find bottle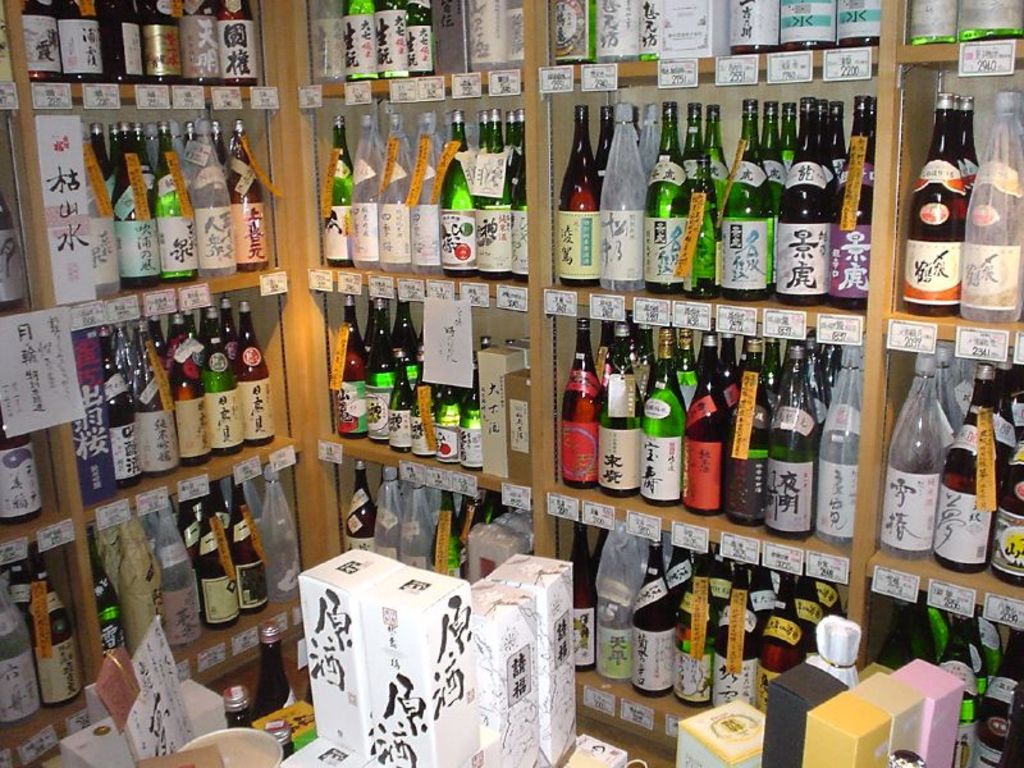
[x1=223, y1=687, x2=253, y2=728]
